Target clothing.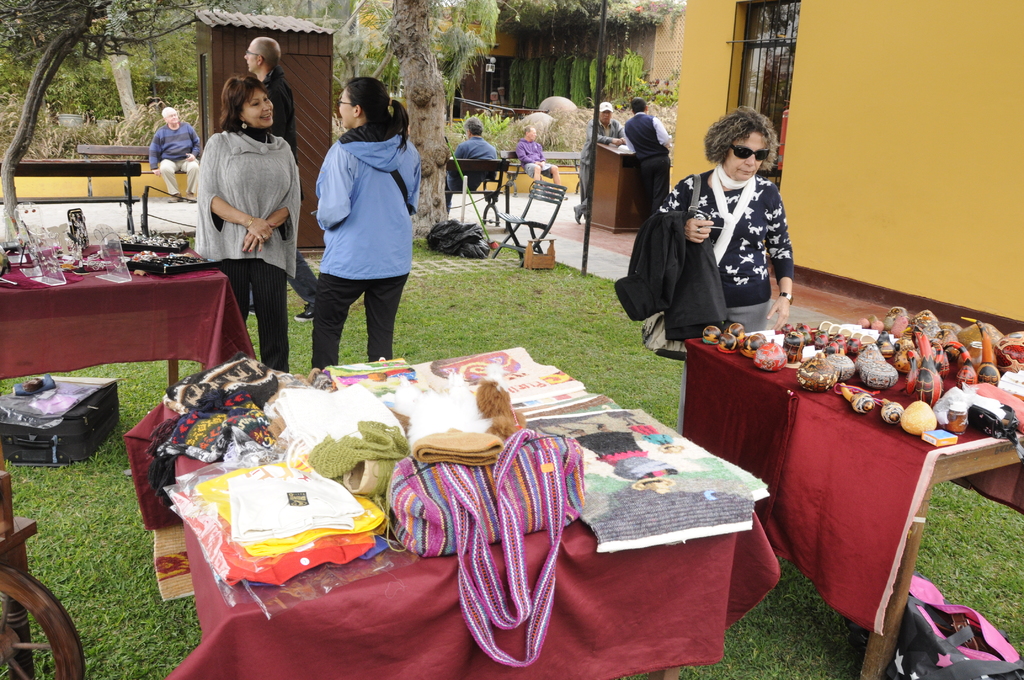
Target region: 667, 155, 807, 433.
